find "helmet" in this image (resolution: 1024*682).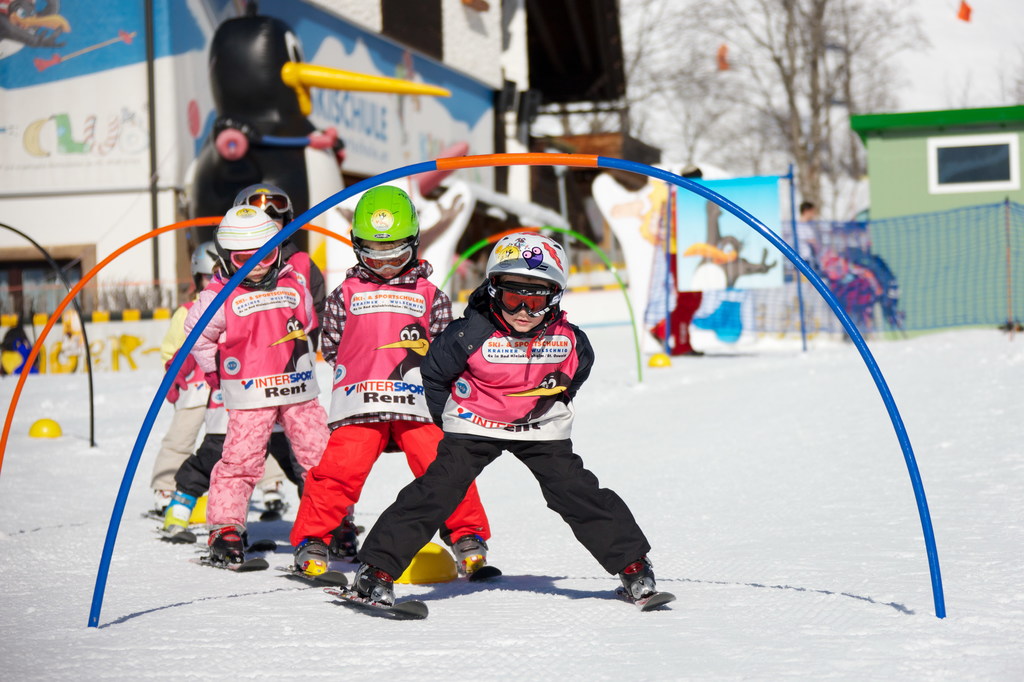
344 181 418 279.
